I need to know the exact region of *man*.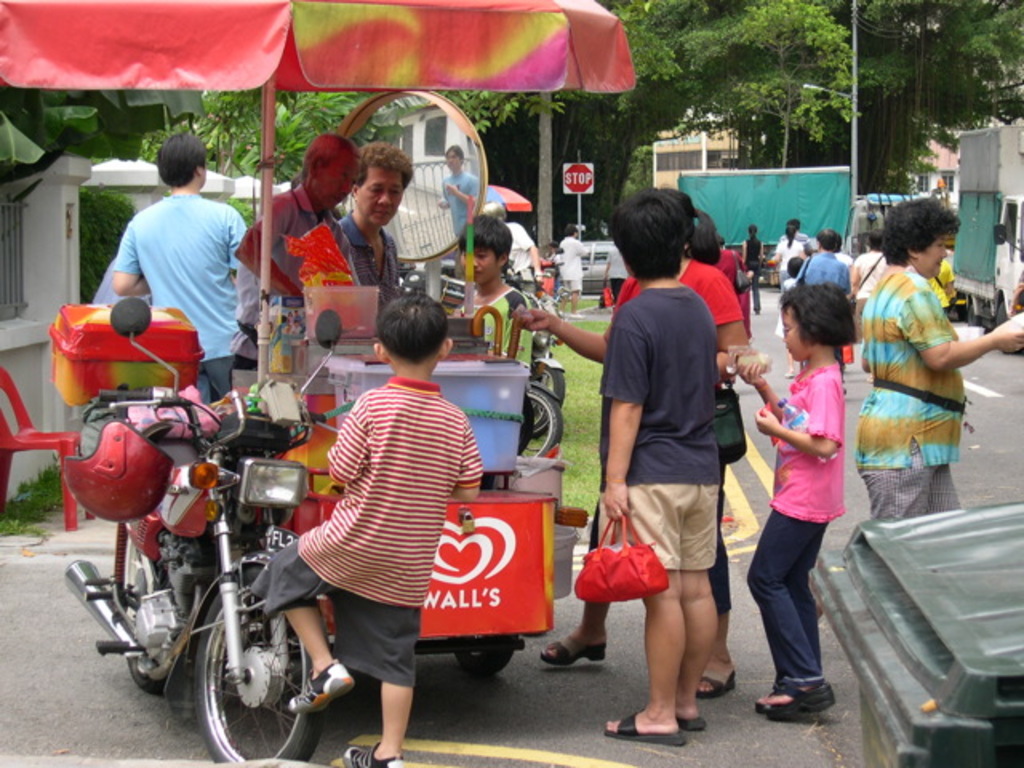
Region: 94/149/256/394.
